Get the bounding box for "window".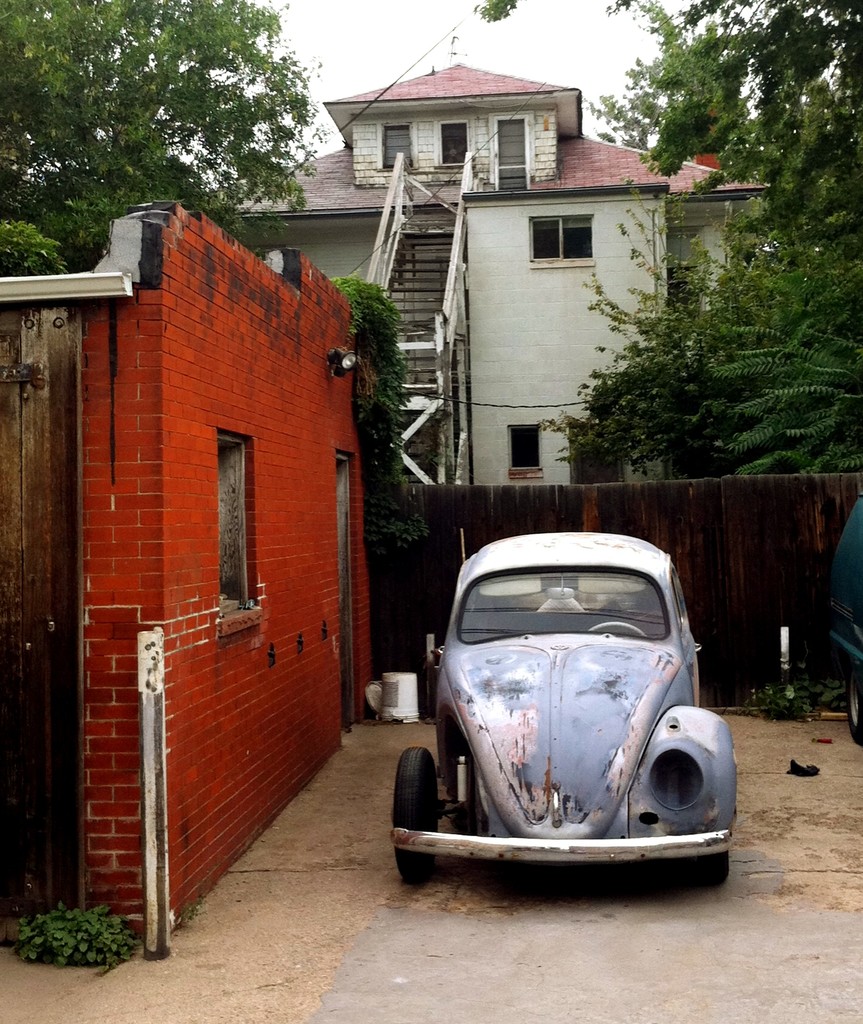
l=434, t=124, r=467, b=167.
